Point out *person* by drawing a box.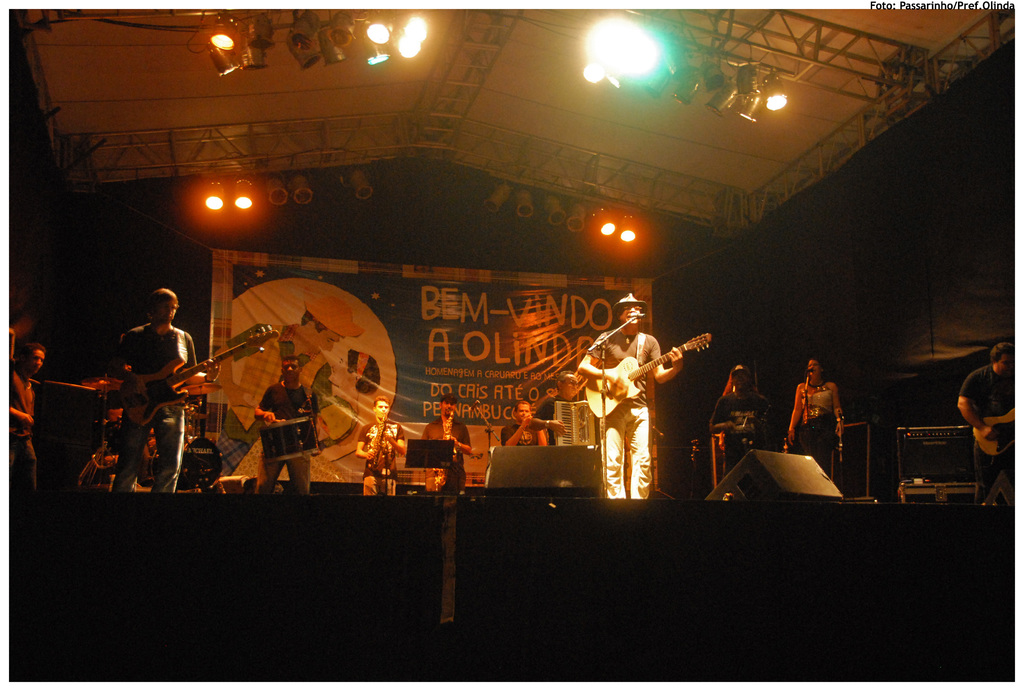
595/292/695/504.
